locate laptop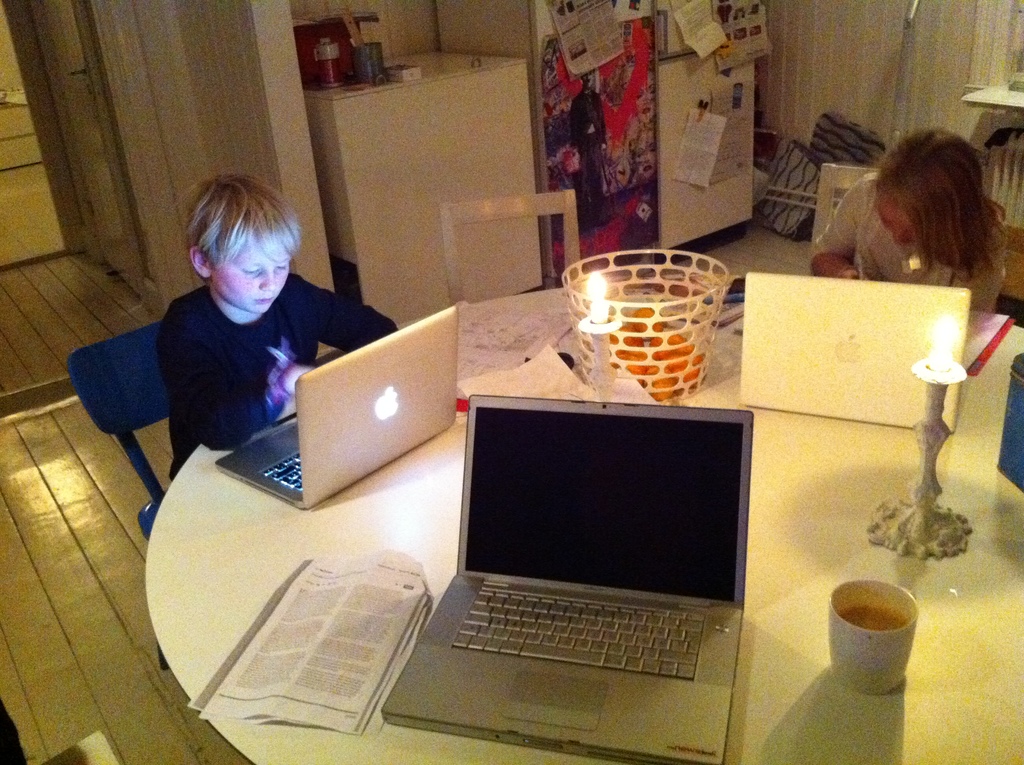
[left=212, top=305, right=458, bottom=513]
